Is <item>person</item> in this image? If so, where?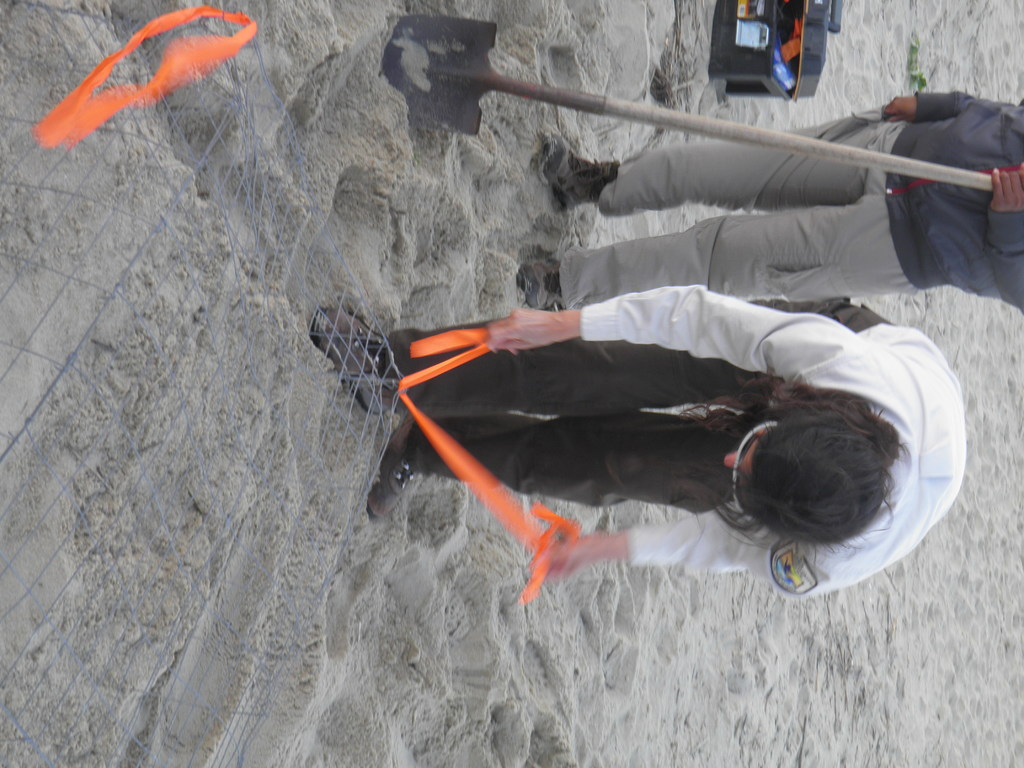
Yes, at [371, 218, 945, 622].
